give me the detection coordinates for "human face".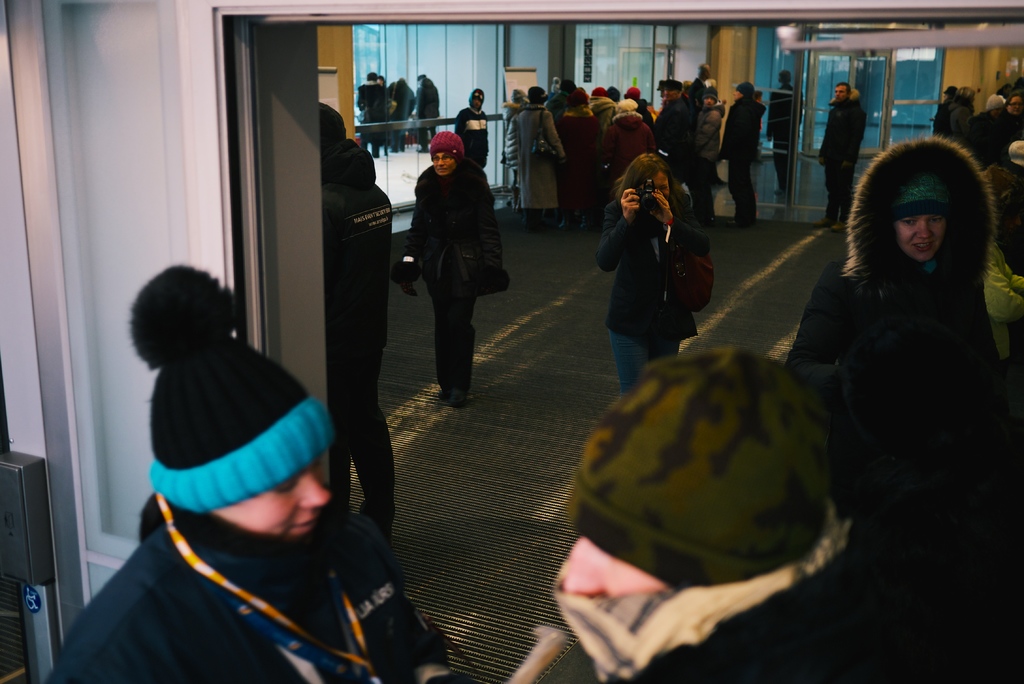
<region>653, 174, 669, 200</region>.
